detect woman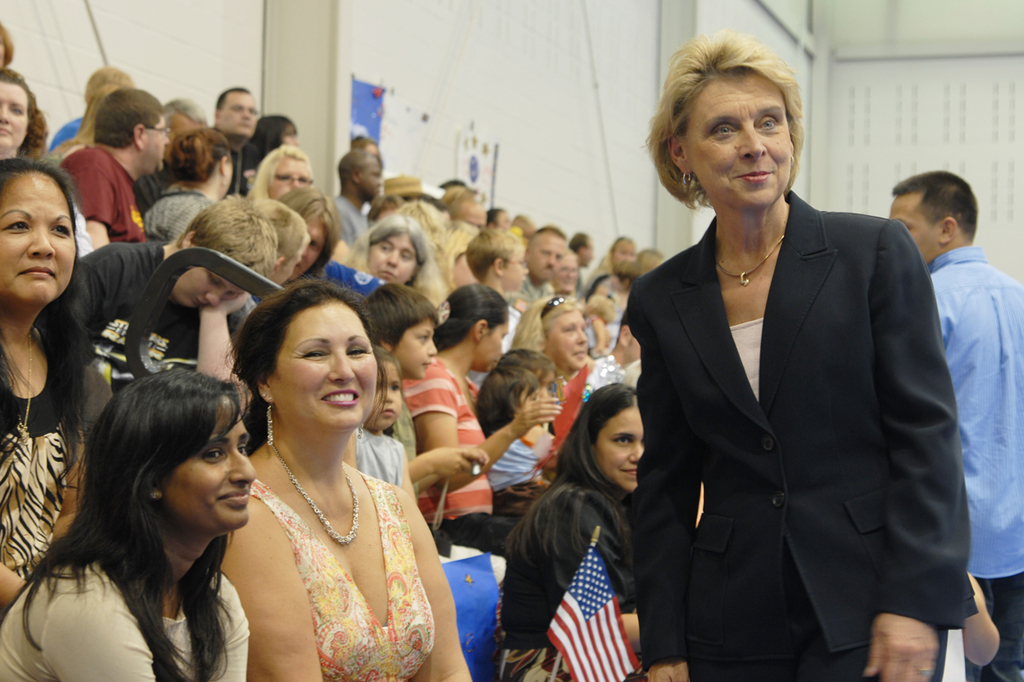
Rect(249, 147, 317, 196)
